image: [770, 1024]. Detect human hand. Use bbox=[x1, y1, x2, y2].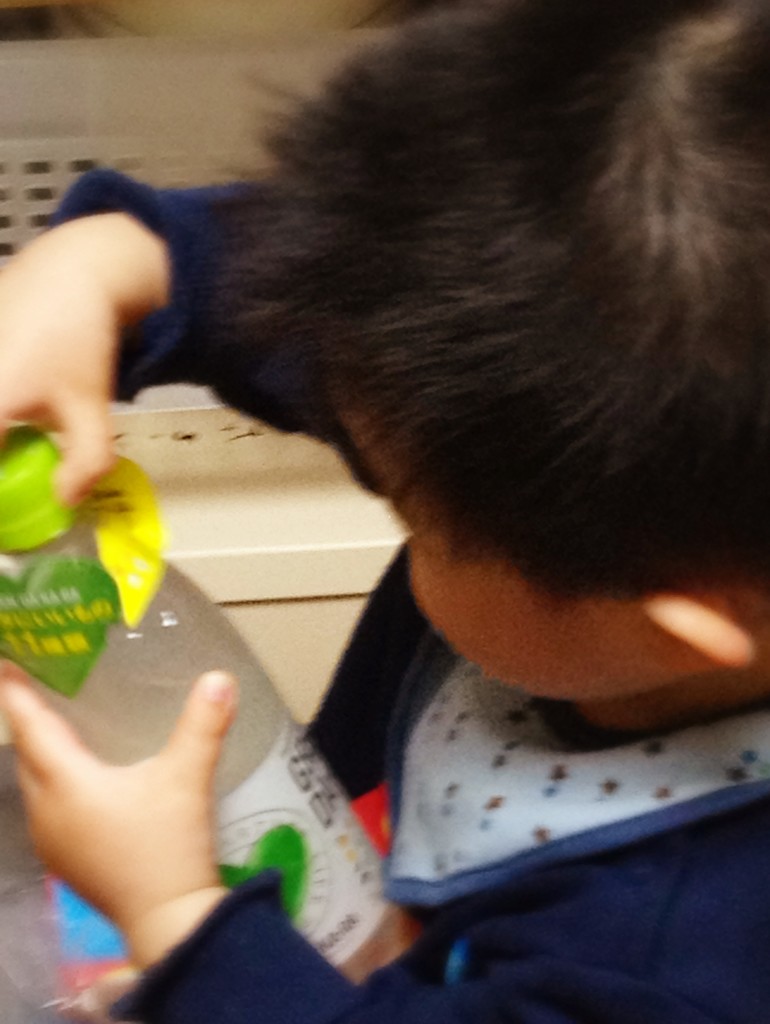
bbox=[6, 630, 275, 993].
